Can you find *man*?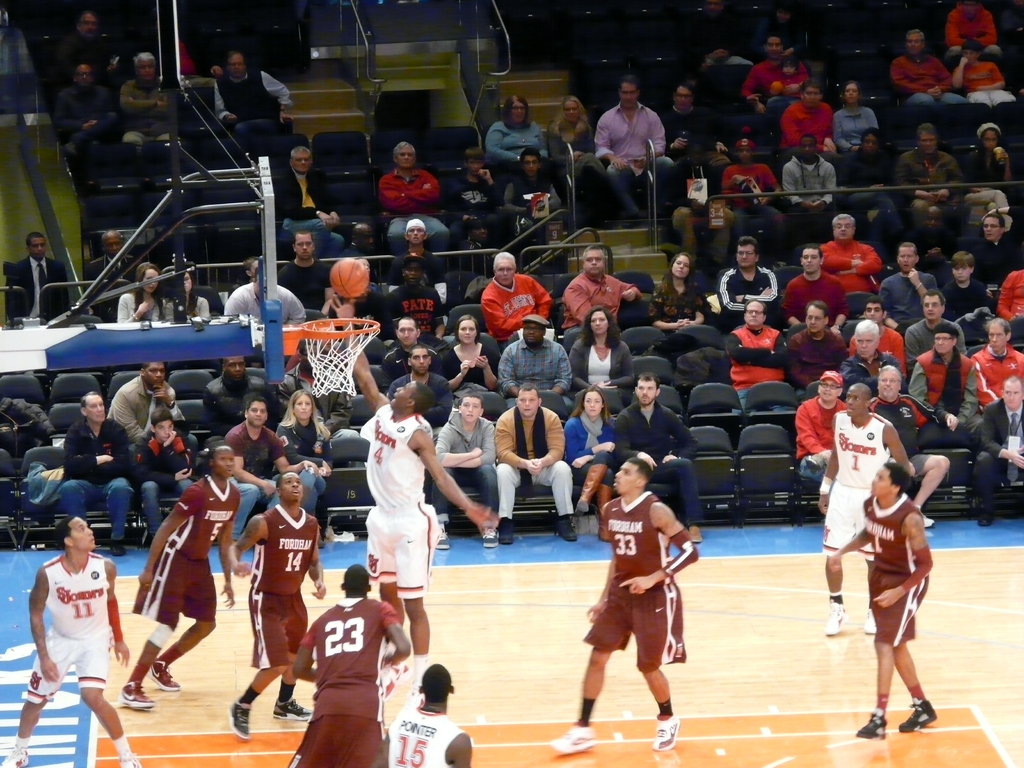
Yes, bounding box: 5 230 73 330.
